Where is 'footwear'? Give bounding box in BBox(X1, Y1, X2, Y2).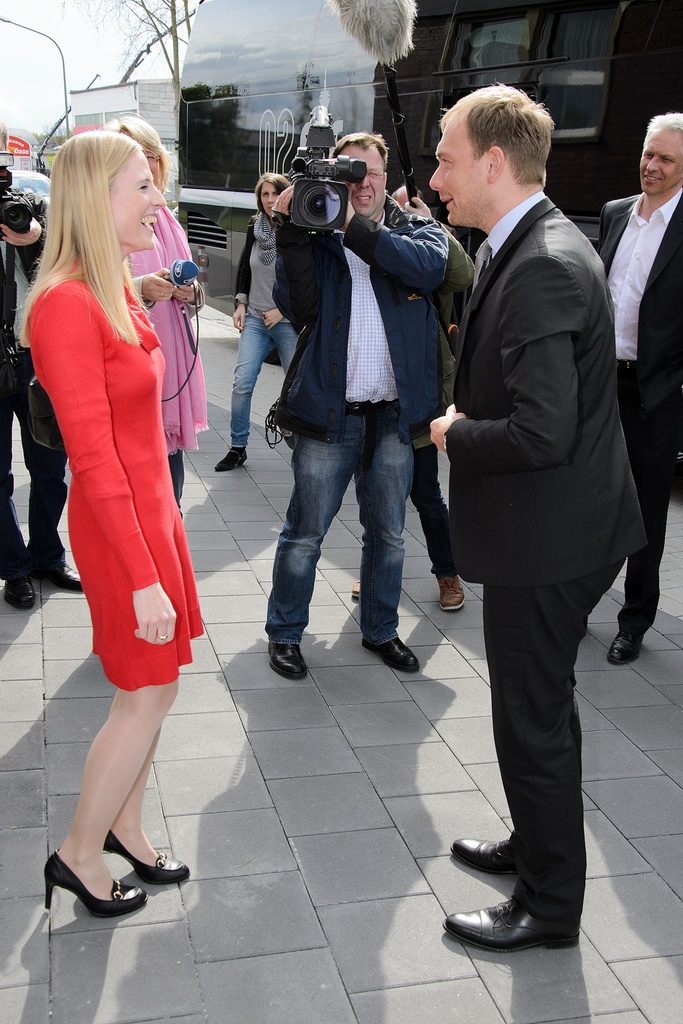
BBox(39, 533, 78, 594).
